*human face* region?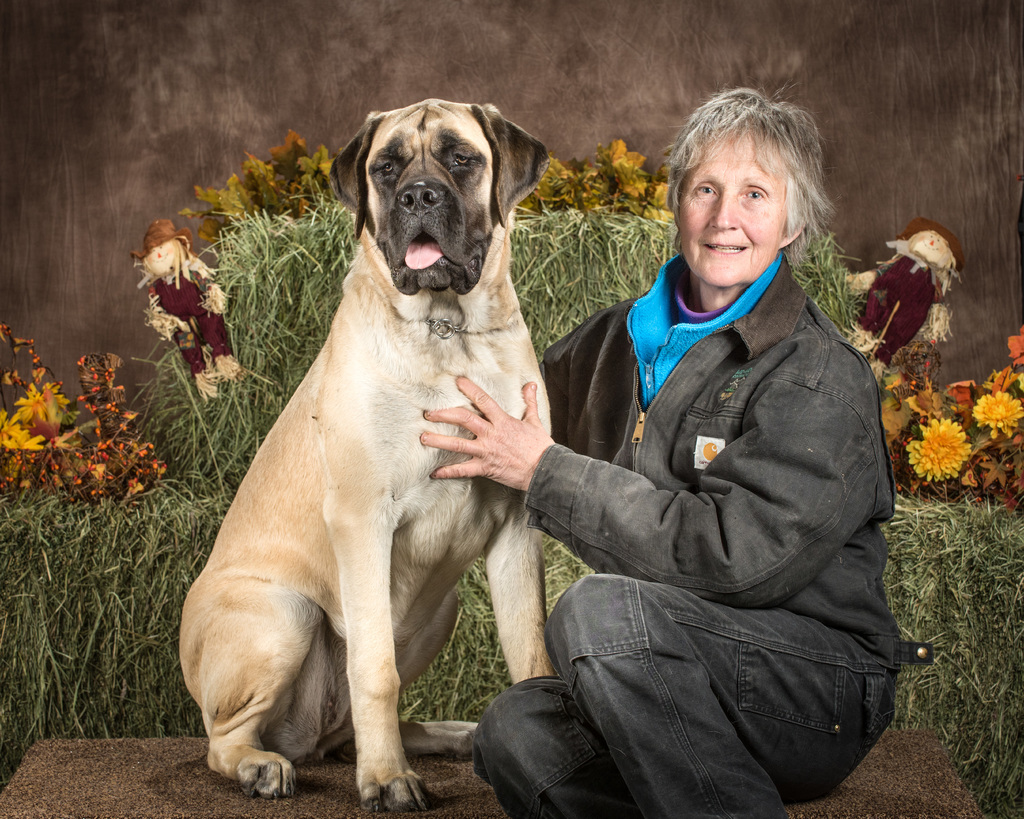
(left=676, top=120, right=786, bottom=289)
